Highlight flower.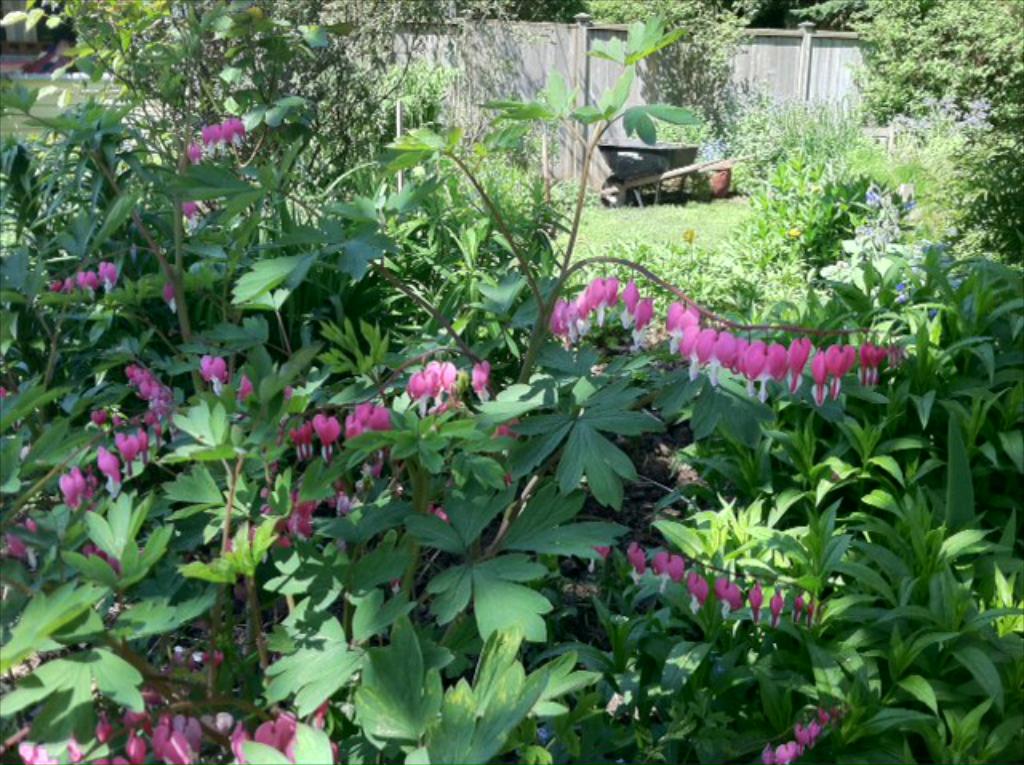
Highlighted region: 789:594:800:610.
